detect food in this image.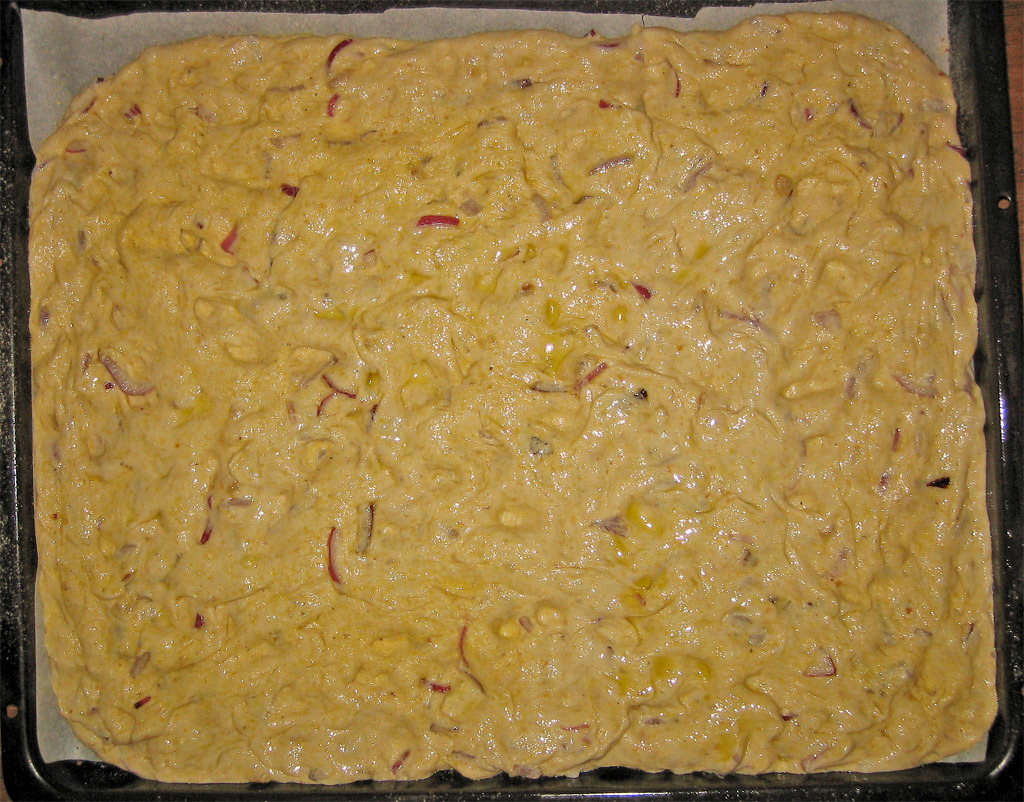
Detection: pyautogui.locateOnScreen(27, 29, 995, 791).
